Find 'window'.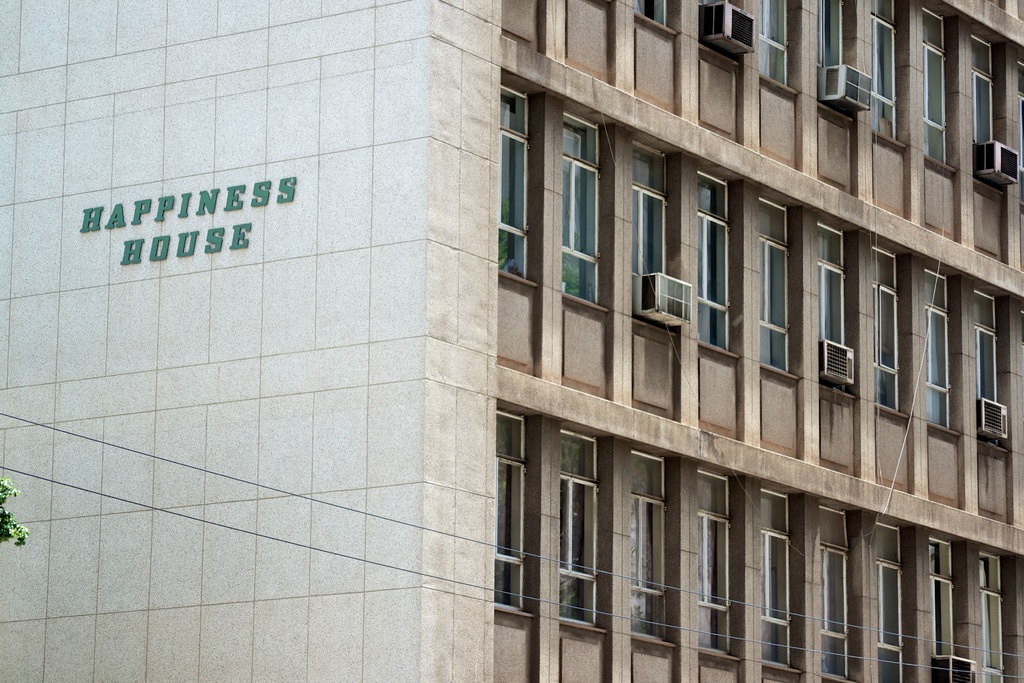
Rect(1020, 57, 1023, 208).
